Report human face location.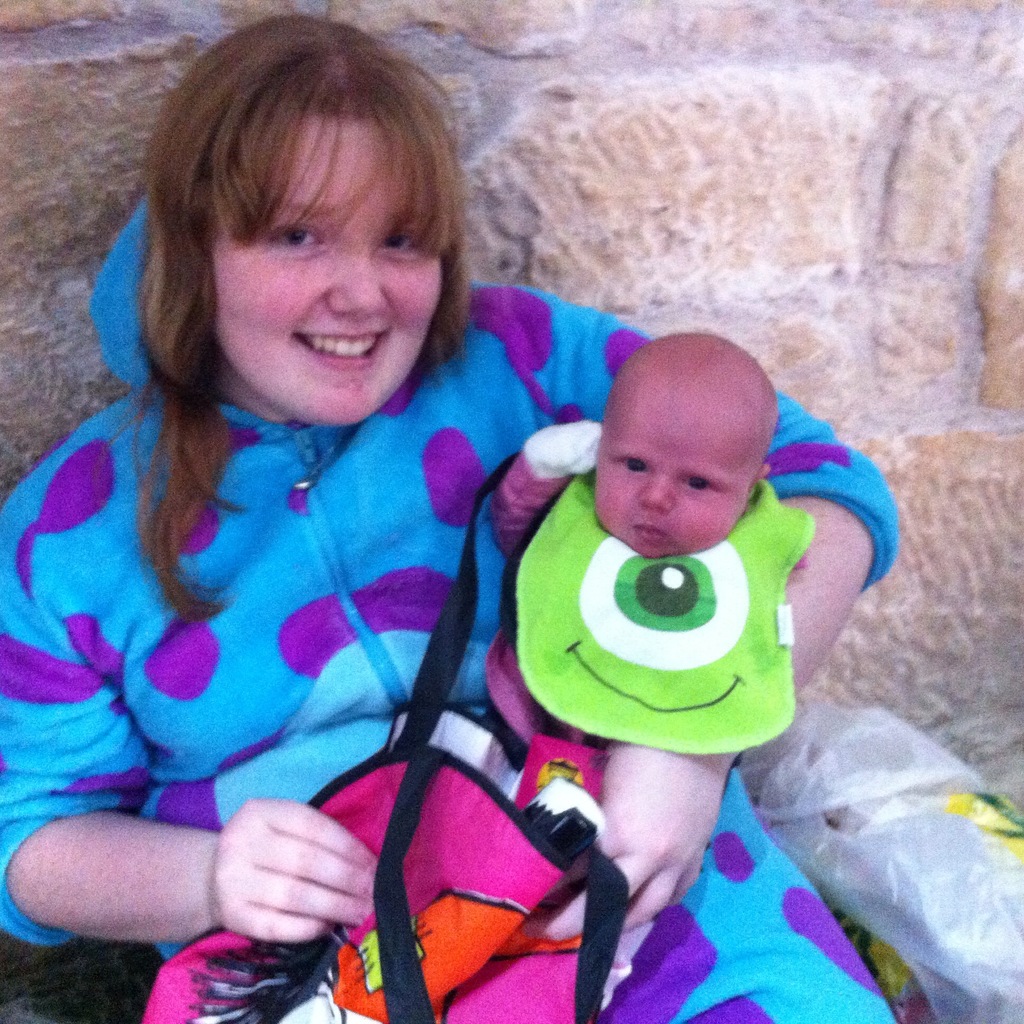
Report: 206/124/451/431.
